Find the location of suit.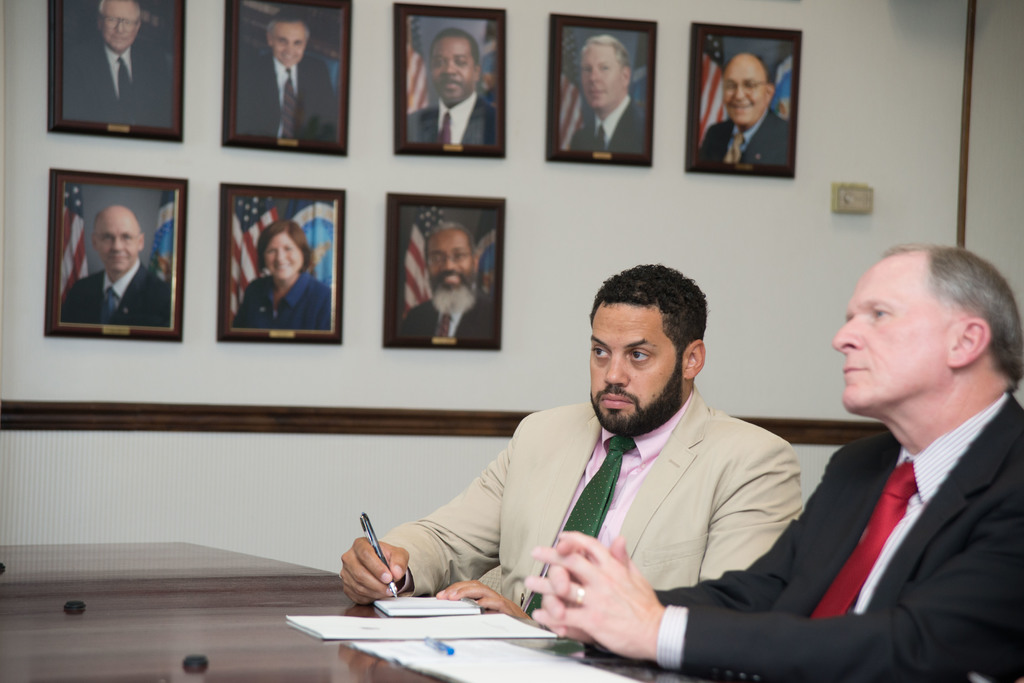
Location: rect(60, 262, 170, 326).
